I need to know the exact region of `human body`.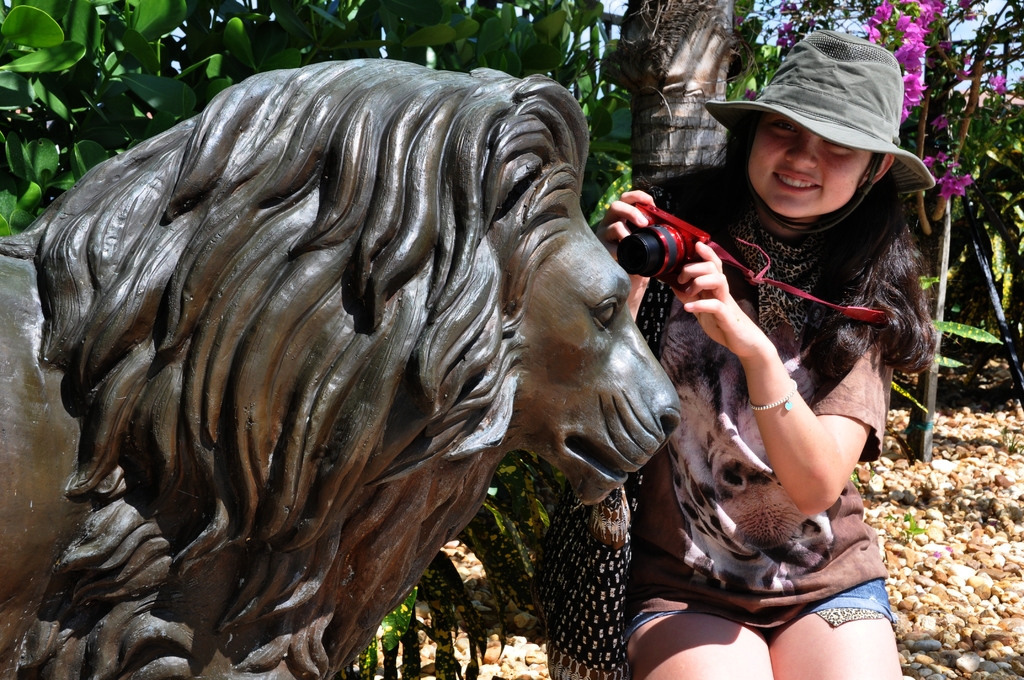
Region: 594, 111, 936, 679.
